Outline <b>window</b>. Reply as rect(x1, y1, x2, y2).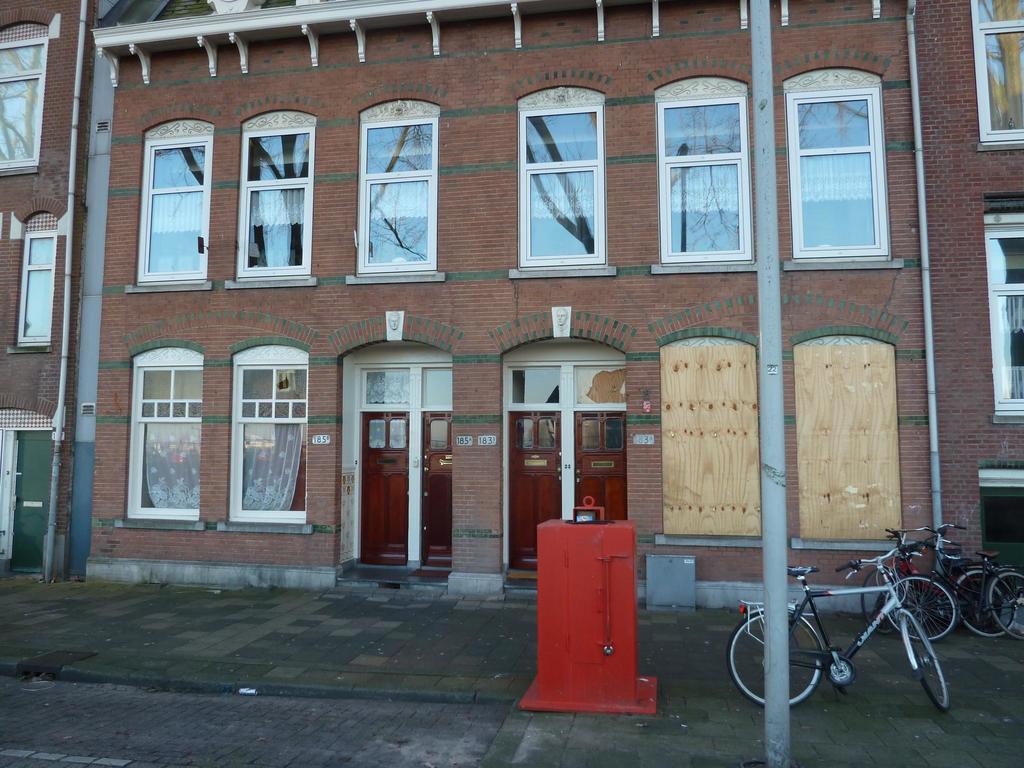
rect(228, 336, 308, 533).
